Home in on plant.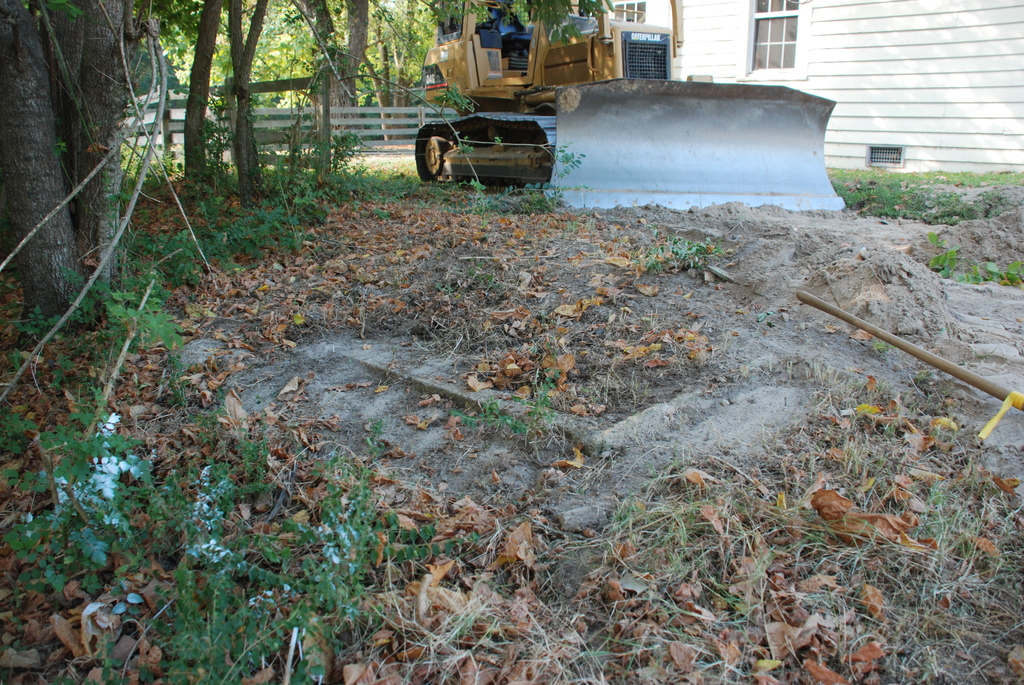
Homed in at [x1=458, y1=371, x2=561, y2=455].
